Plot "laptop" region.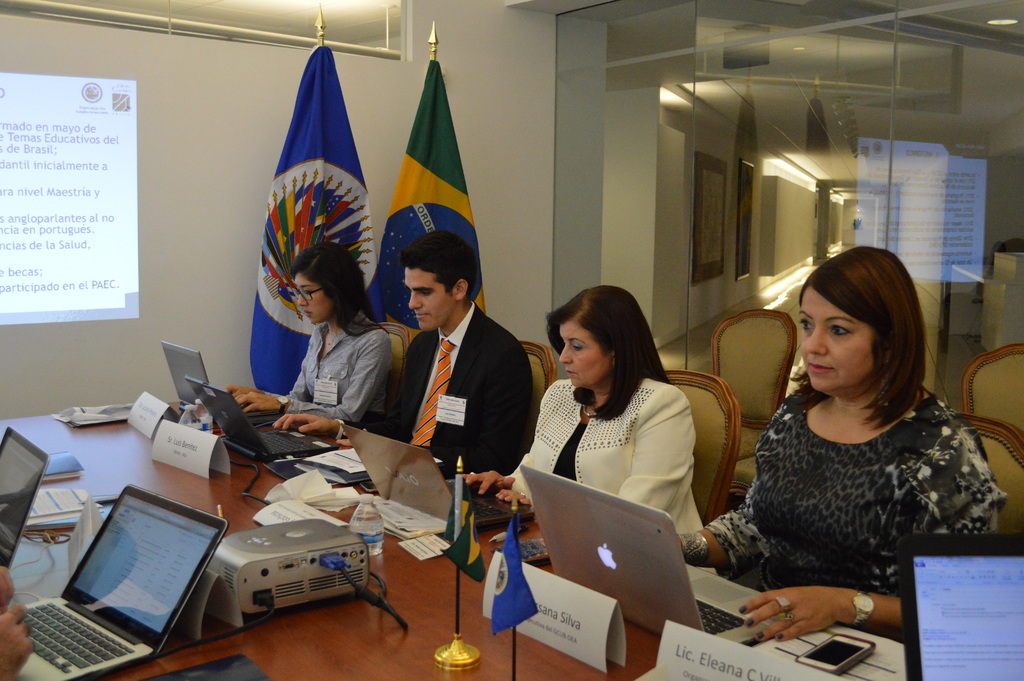
Plotted at pyautogui.locateOnScreen(186, 377, 337, 461).
